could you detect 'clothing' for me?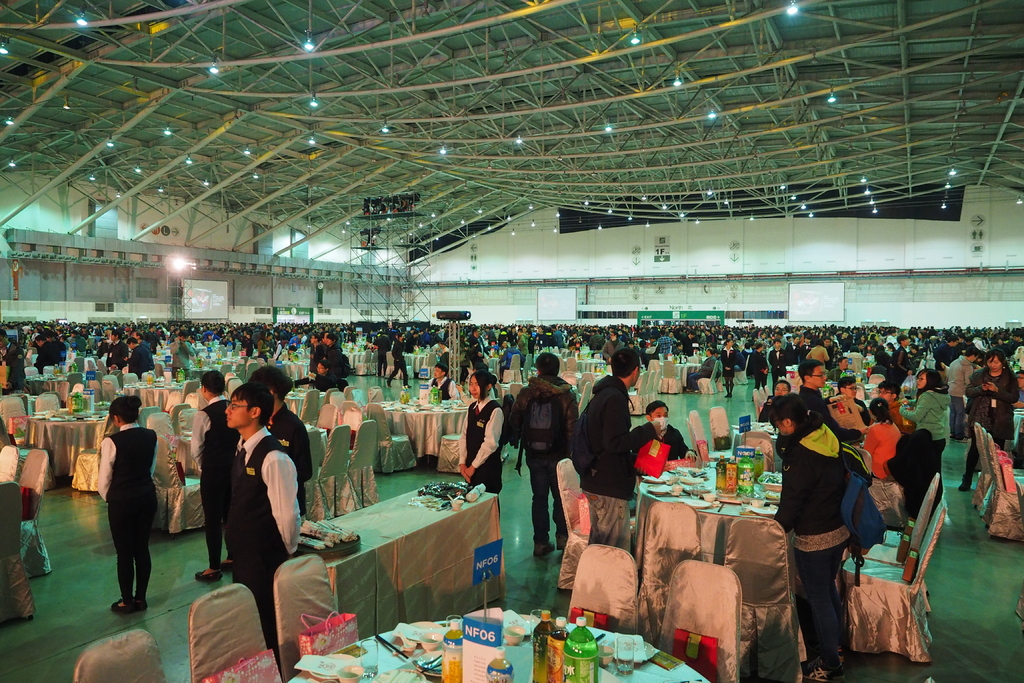
Detection result: 466, 333, 483, 362.
